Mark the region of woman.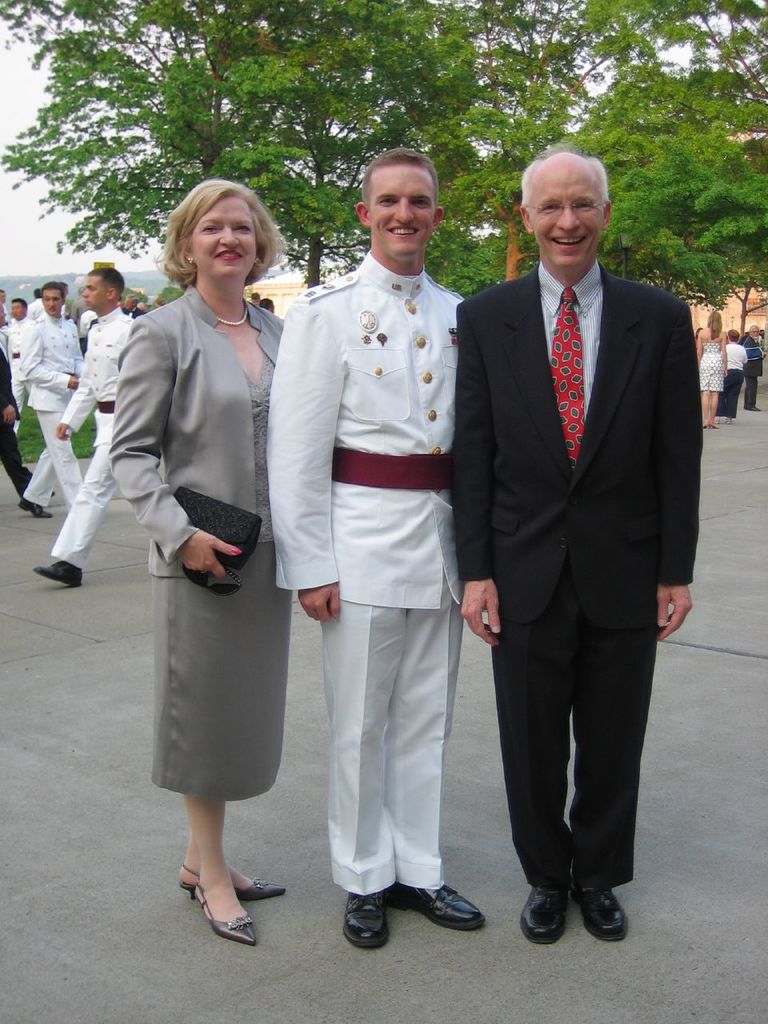
Region: bbox(690, 306, 730, 430).
